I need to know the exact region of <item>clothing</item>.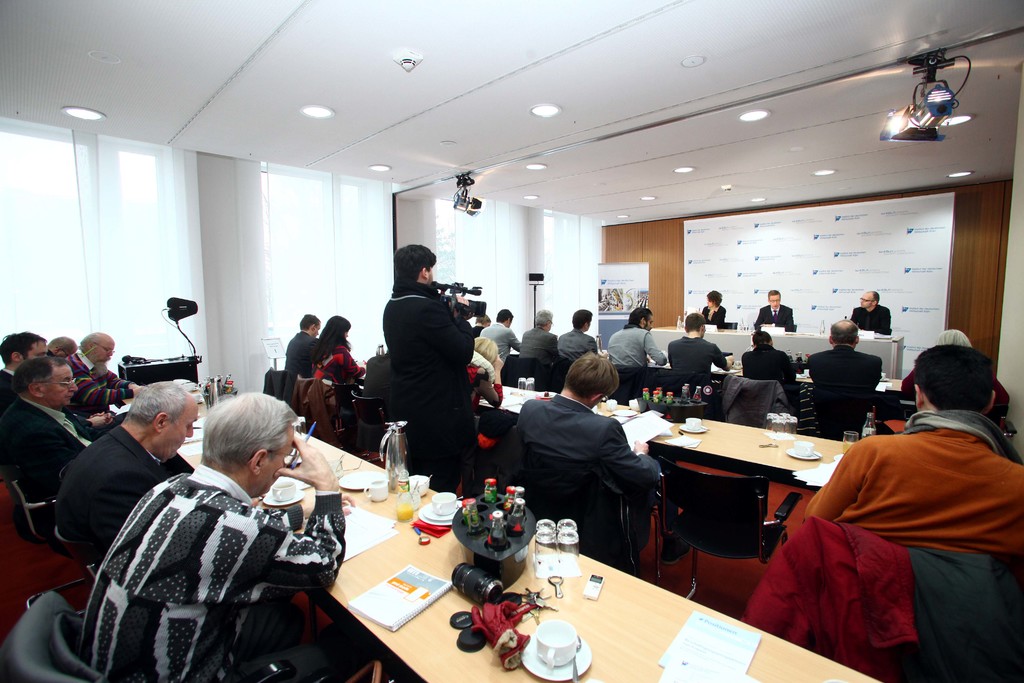
Region: bbox(854, 302, 902, 336).
